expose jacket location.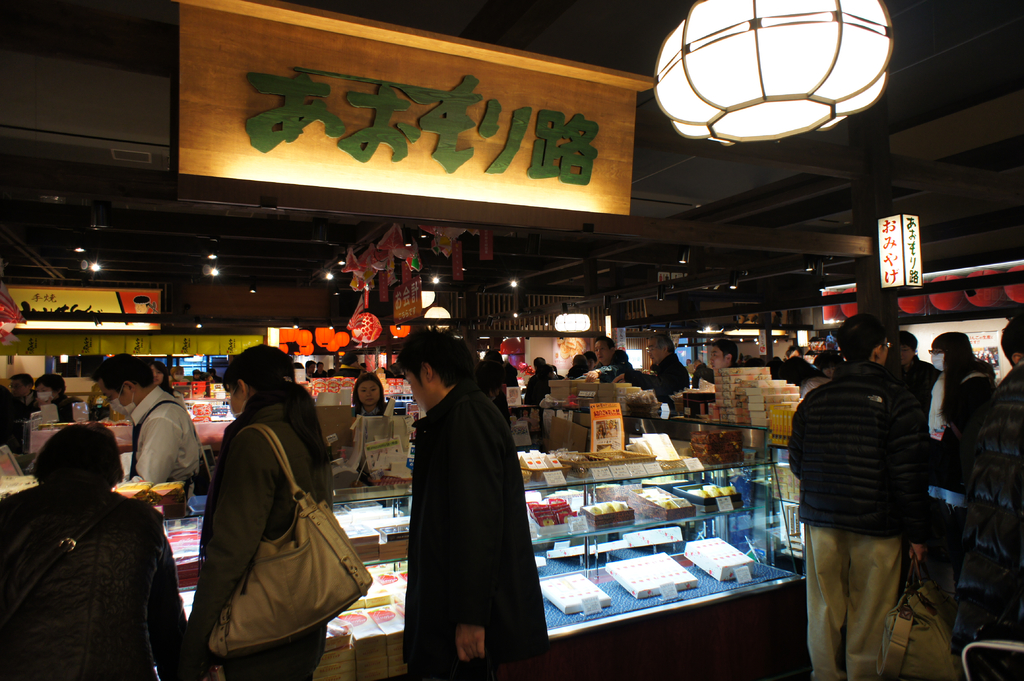
Exposed at [1,491,191,680].
